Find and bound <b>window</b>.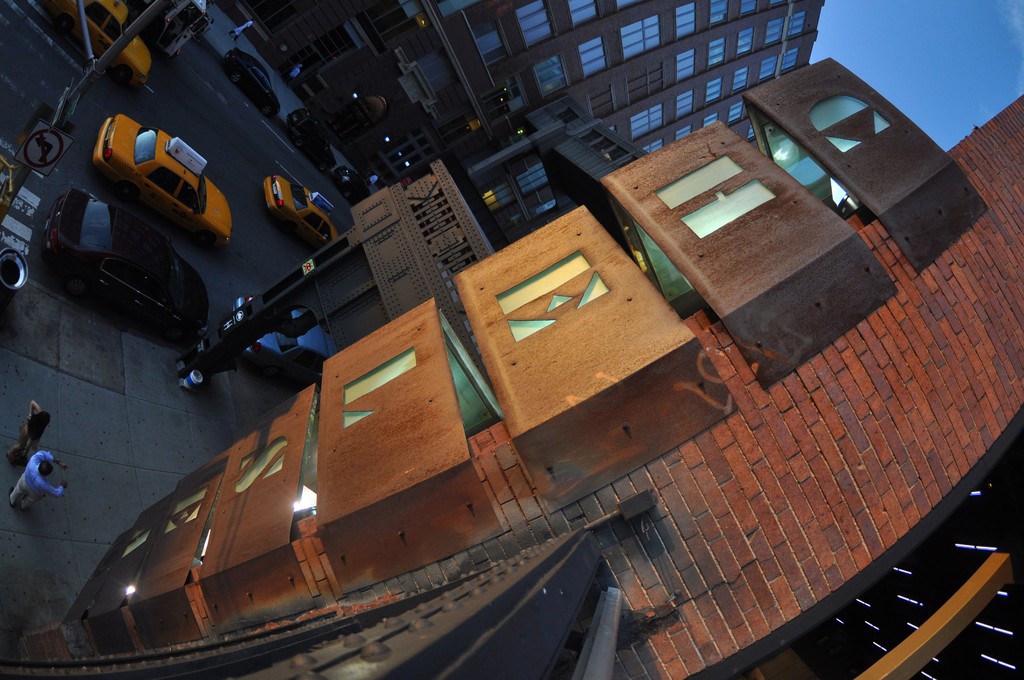
Bound: bbox=[643, 140, 664, 152].
